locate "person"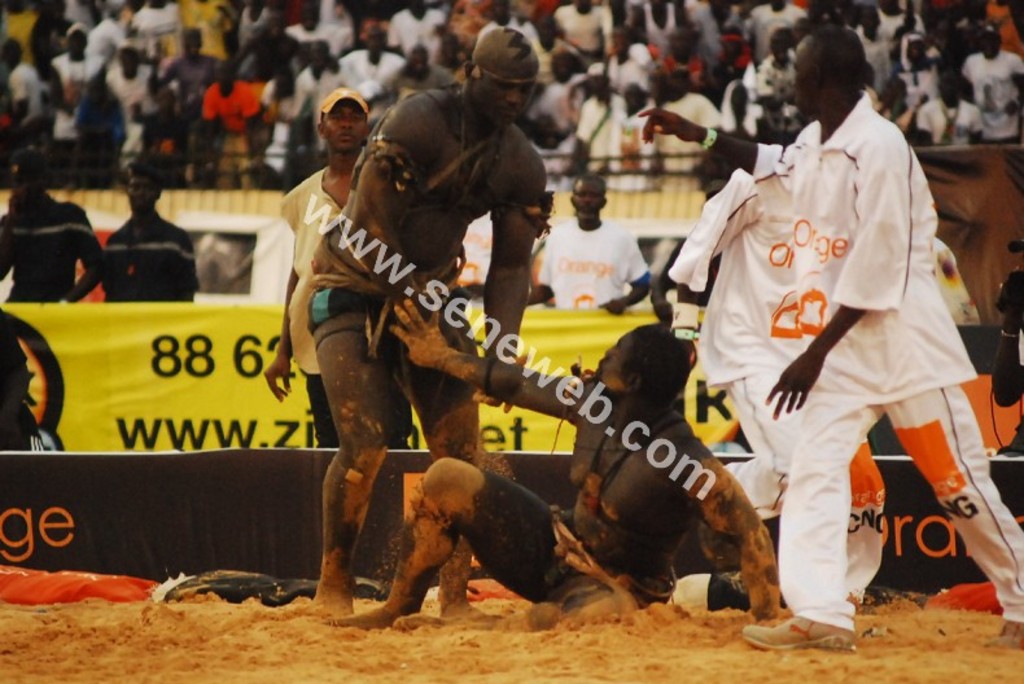
crop(310, 293, 804, 627)
